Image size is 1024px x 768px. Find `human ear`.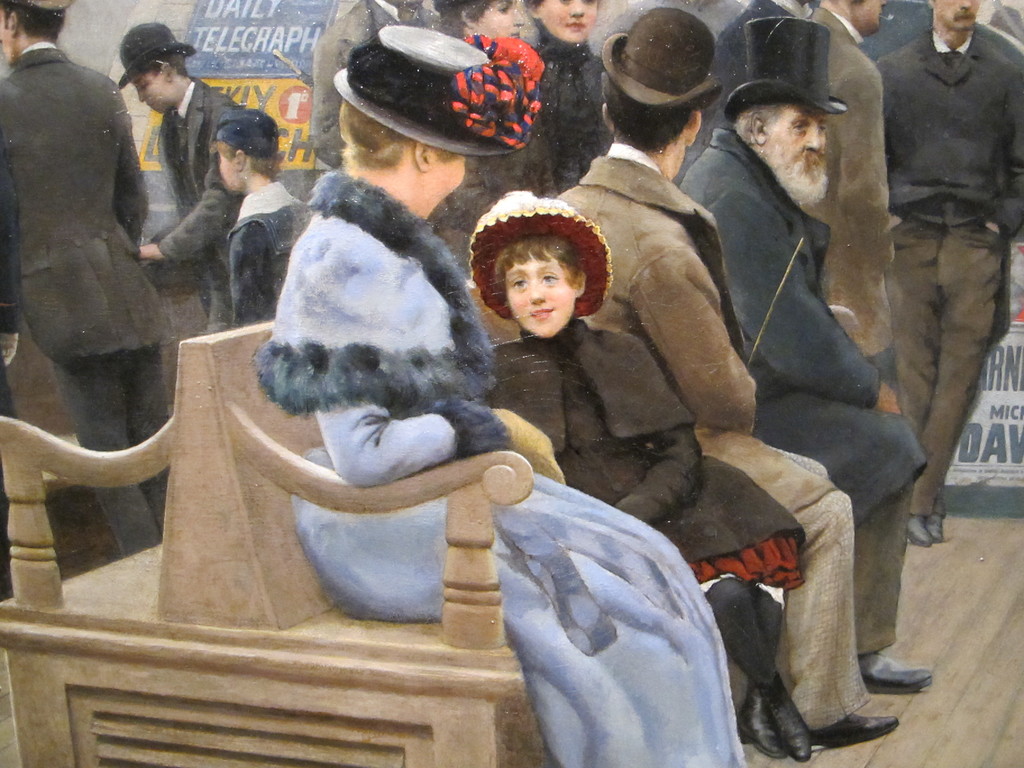
[left=234, top=147, right=246, bottom=169].
